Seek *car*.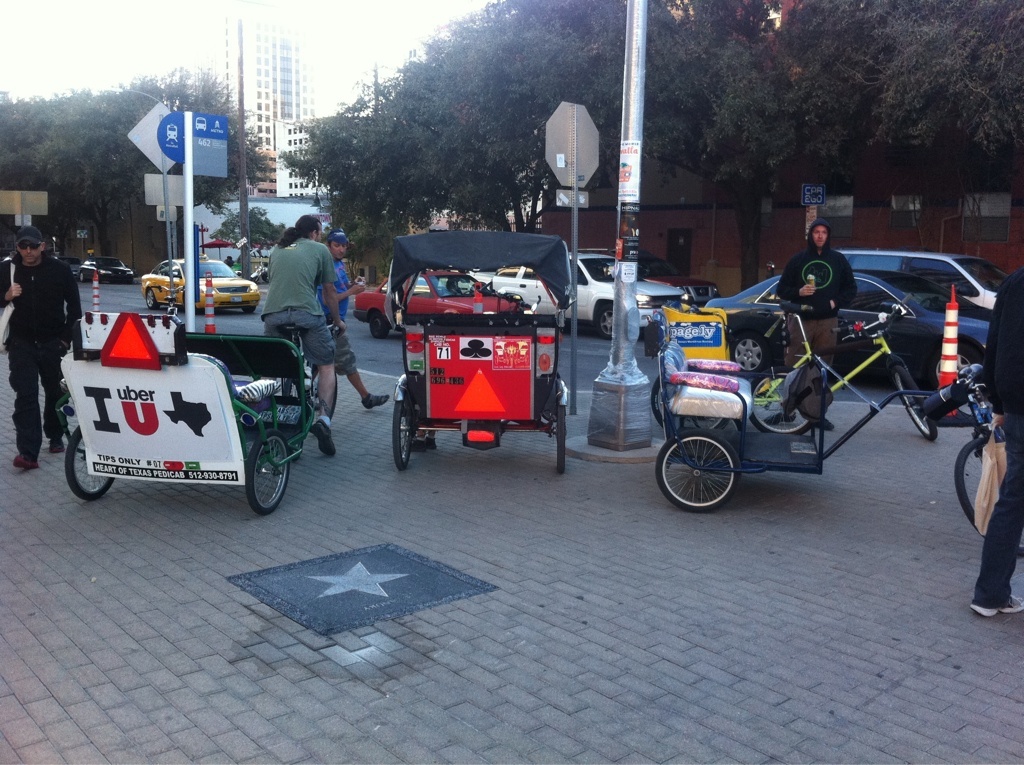
<box>80,259,137,284</box>.
